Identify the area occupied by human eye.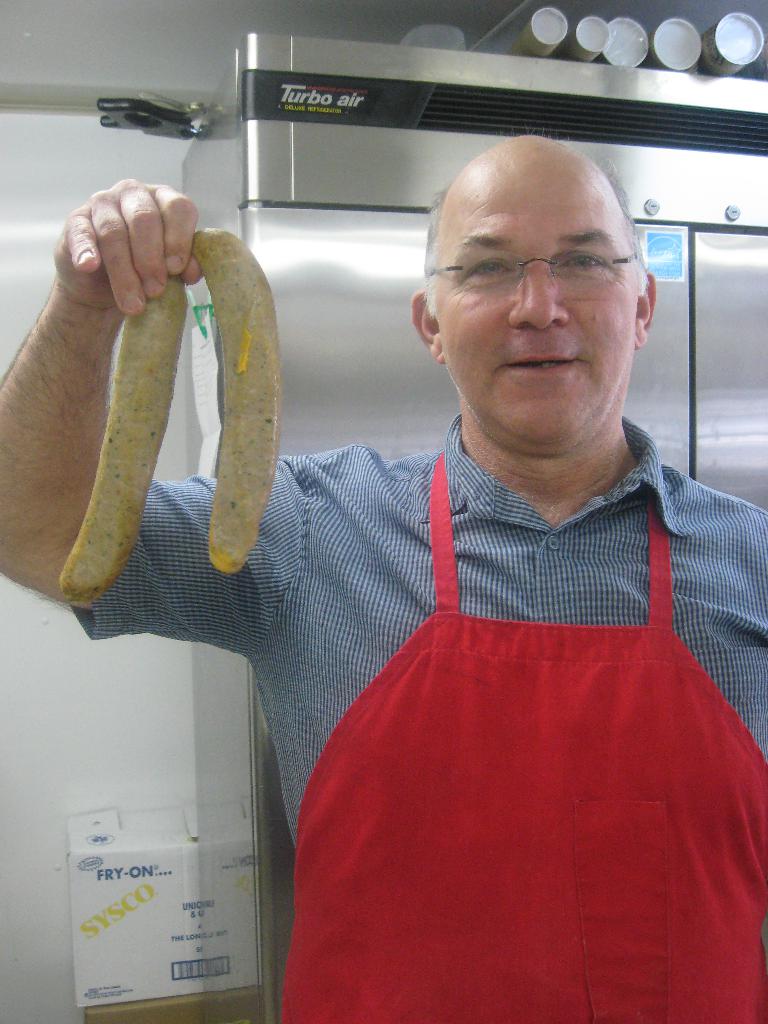
Area: [468,257,515,278].
